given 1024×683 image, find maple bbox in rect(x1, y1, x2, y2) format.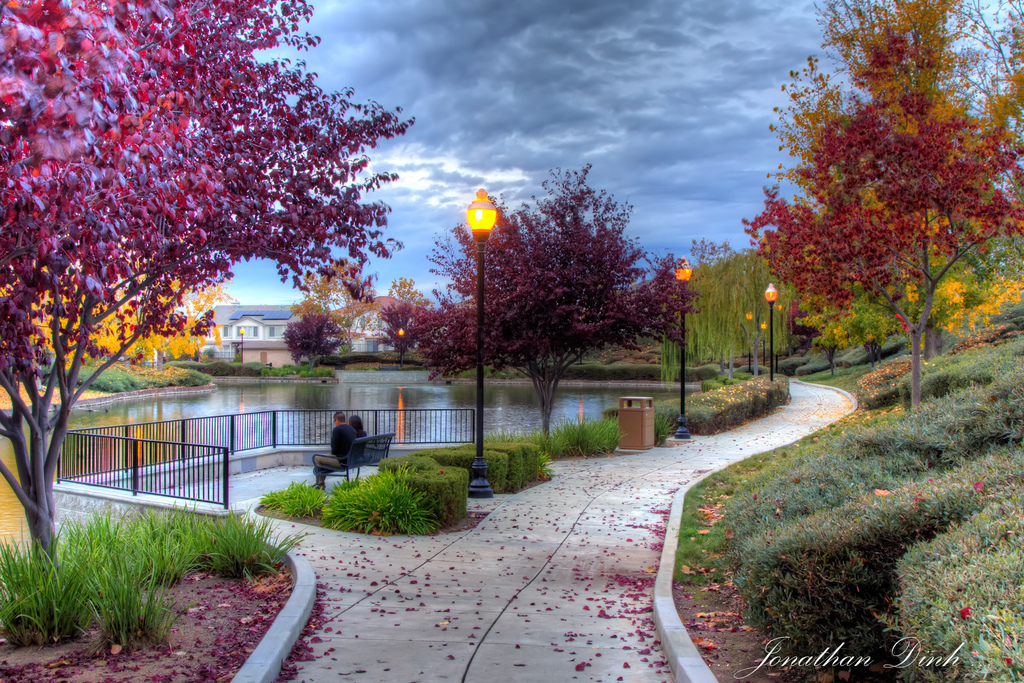
rect(288, 300, 367, 361).
